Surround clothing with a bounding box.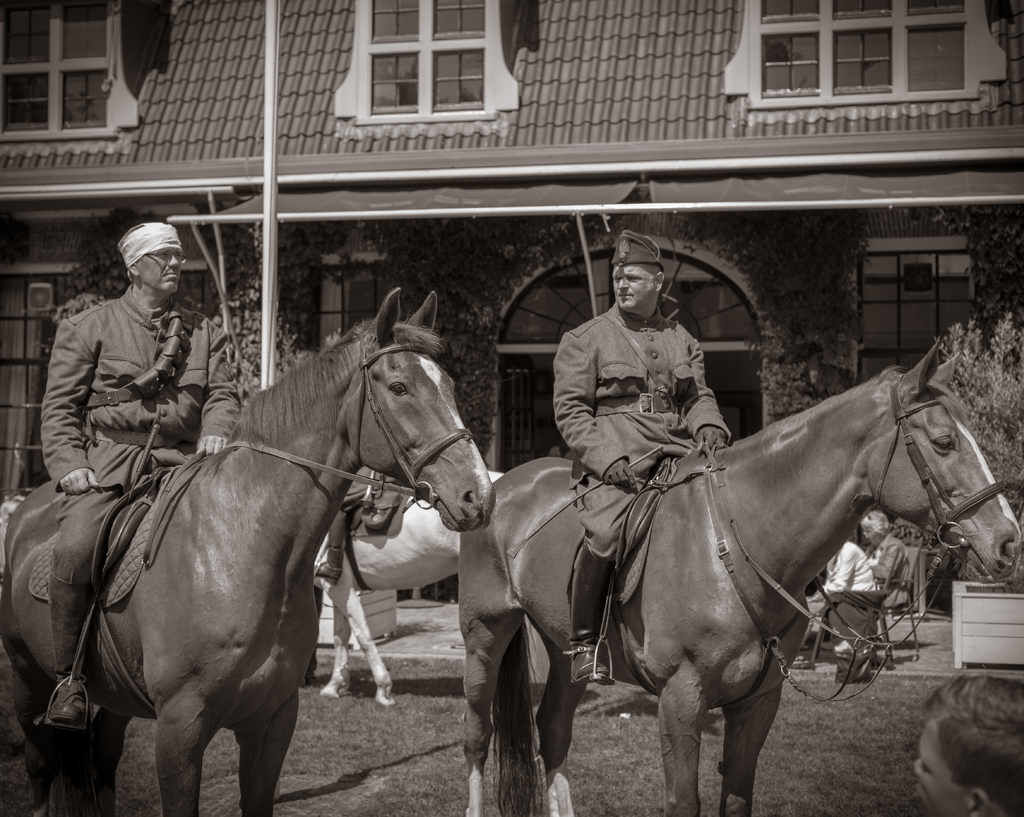
rect(554, 296, 724, 548).
